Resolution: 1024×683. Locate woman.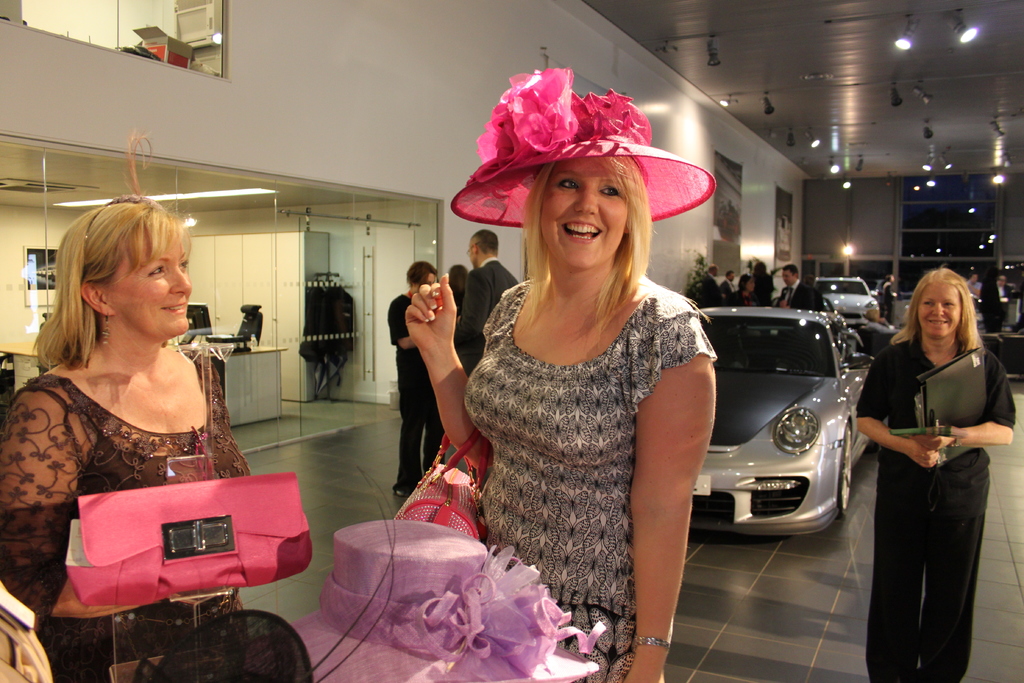
4,188,258,626.
